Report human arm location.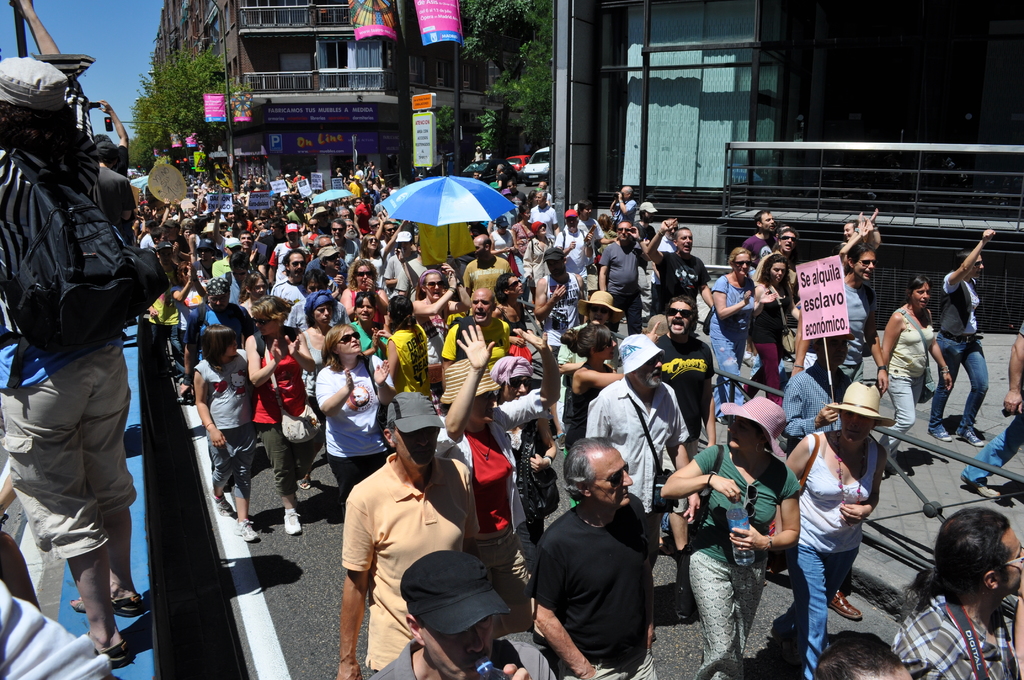
Report: [left=195, top=371, right=228, bottom=448].
